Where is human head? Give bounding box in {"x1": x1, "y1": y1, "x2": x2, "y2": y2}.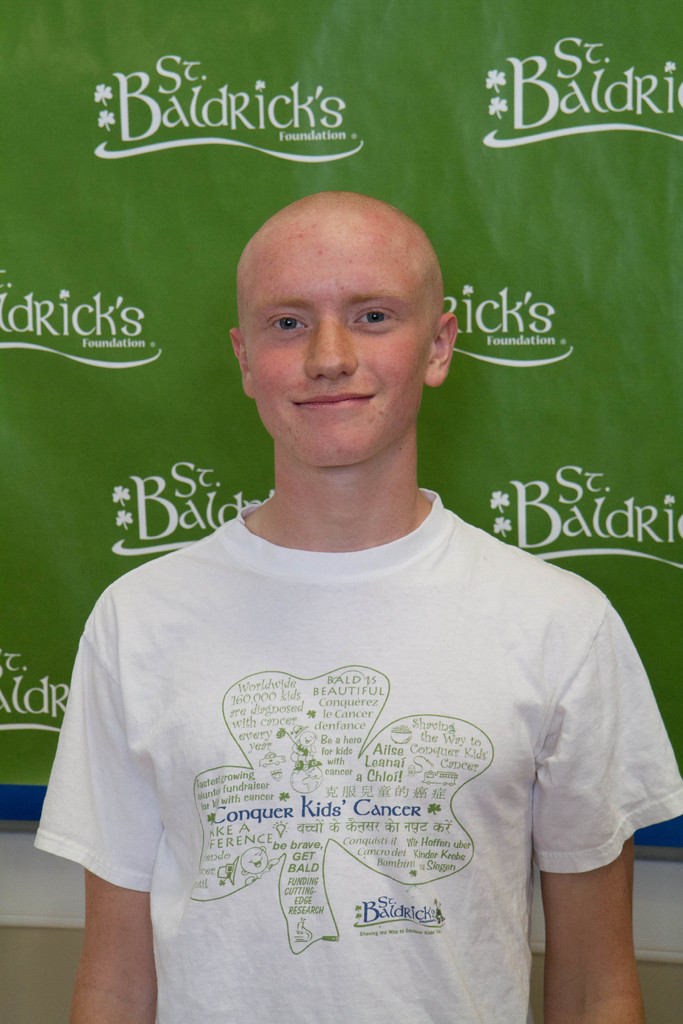
{"x1": 228, "y1": 172, "x2": 457, "y2": 440}.
